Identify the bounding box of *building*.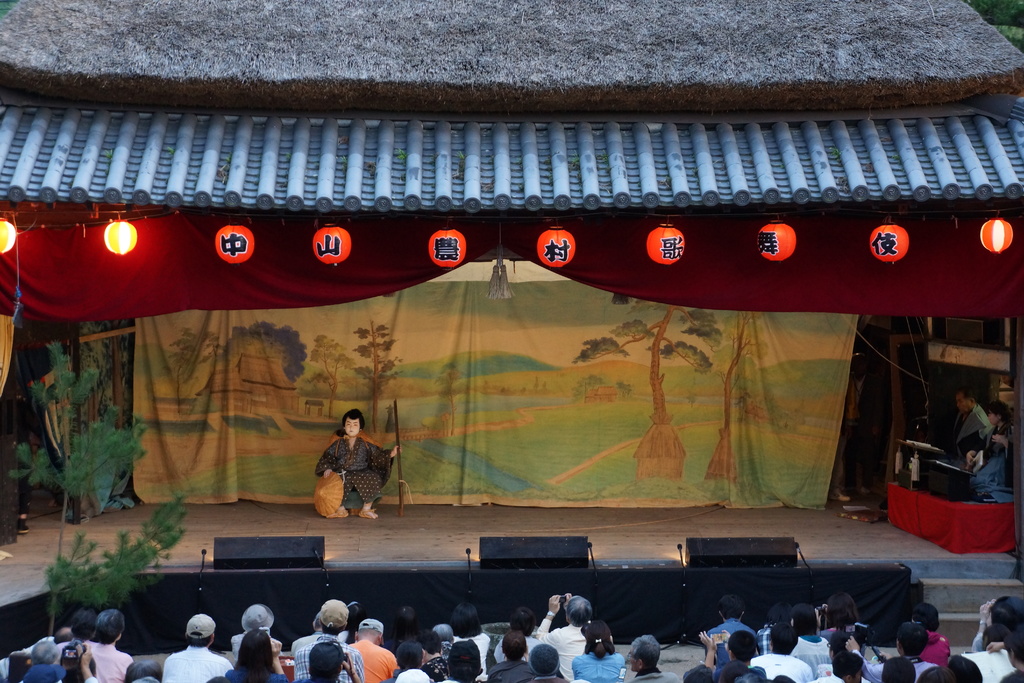
detection(0, 0, 1023, 658).
